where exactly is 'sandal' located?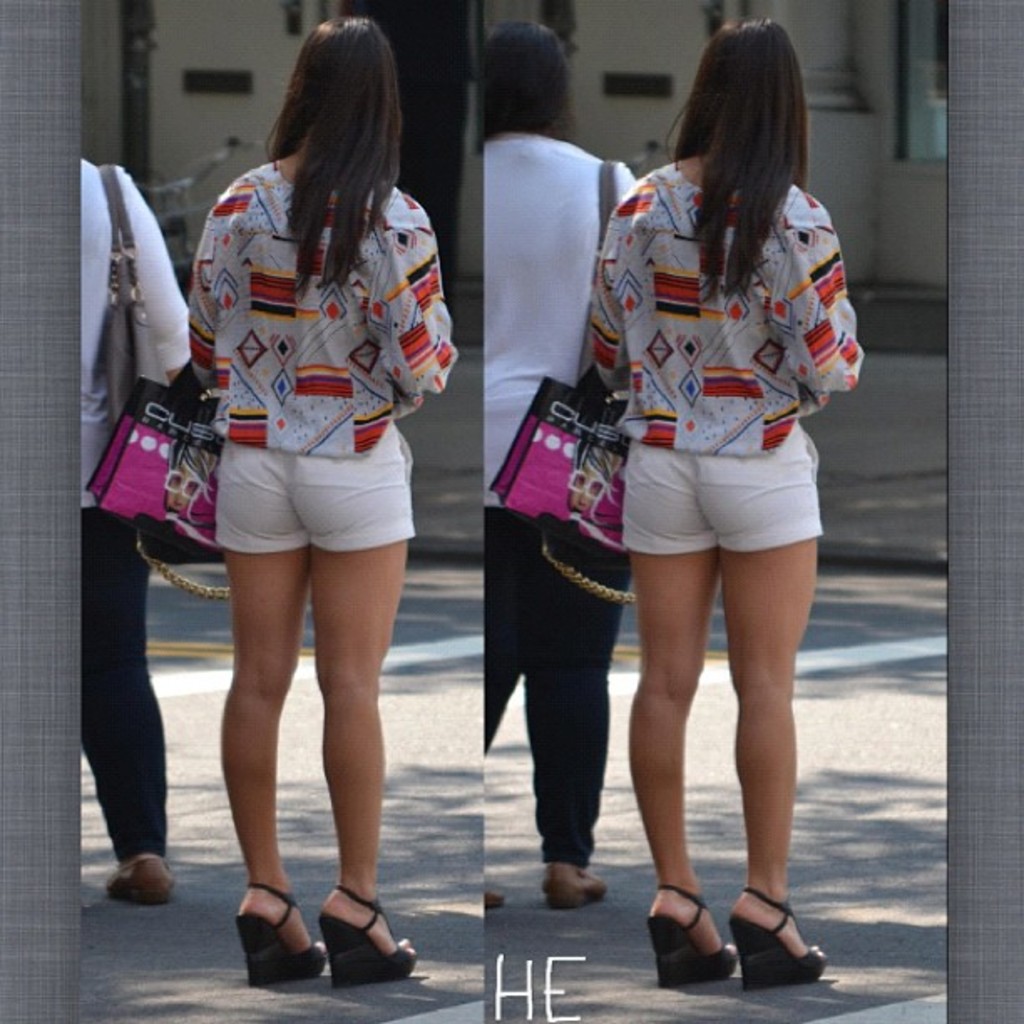
Its bounding box is box=[632, 858, 833, 994].
